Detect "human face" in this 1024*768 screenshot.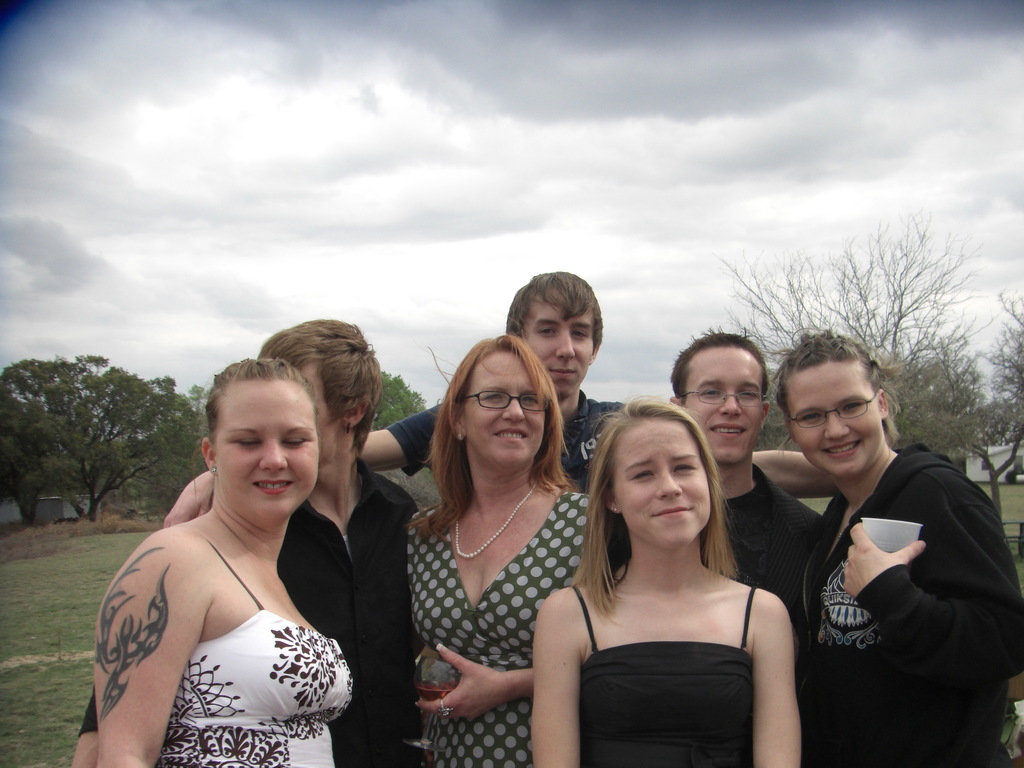
Detection: bbox(465, 351, 546, 463).
